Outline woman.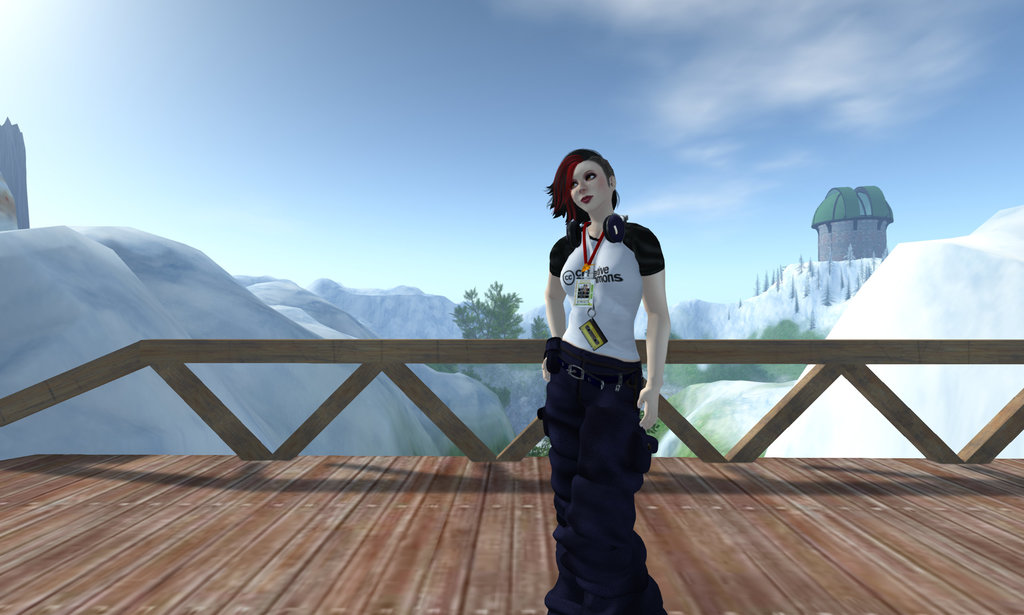
Outline: rect(527, 141, 684, 600).
